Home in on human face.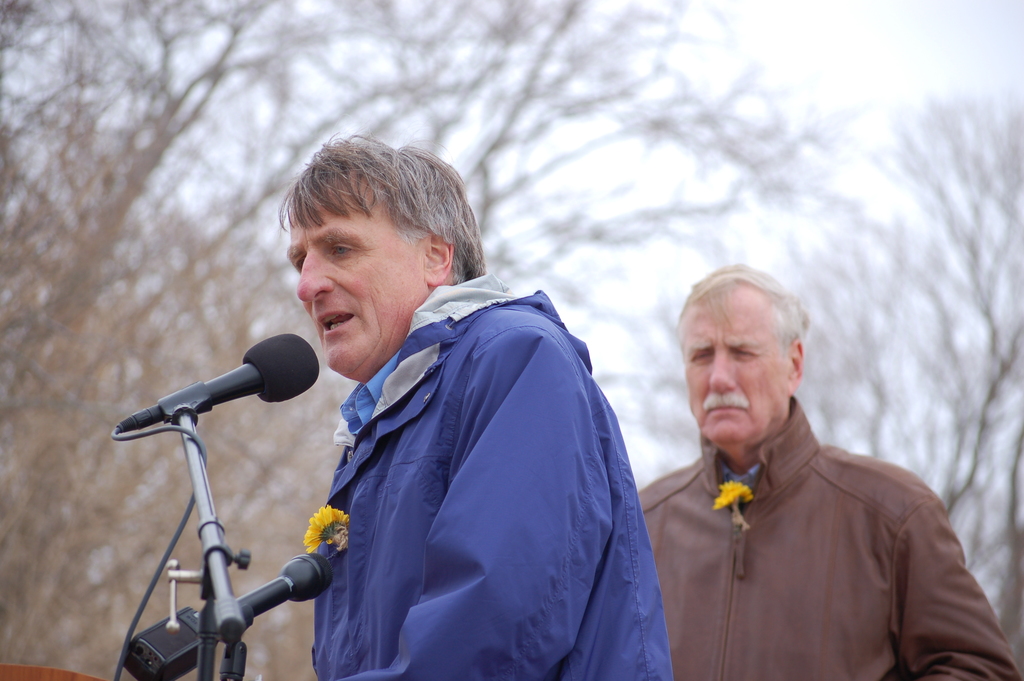
Homed in at [left=286, top=166, right=436, bottom=379].
